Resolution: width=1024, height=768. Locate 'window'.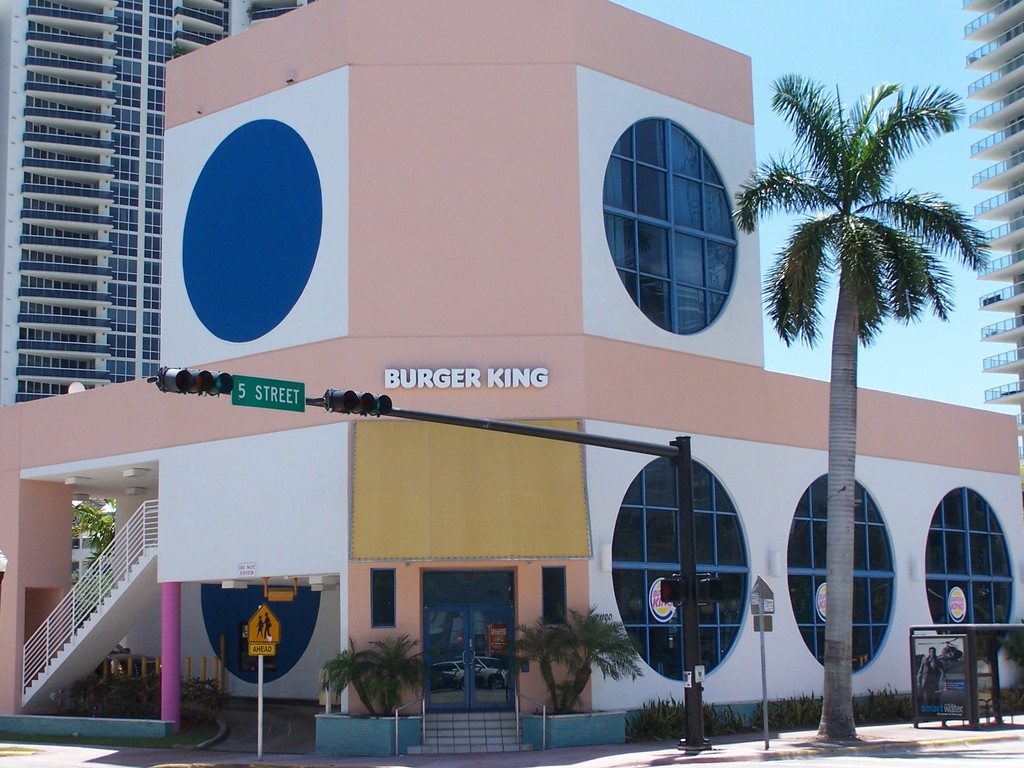
left=599, top=117, right=737, bottom=337.
